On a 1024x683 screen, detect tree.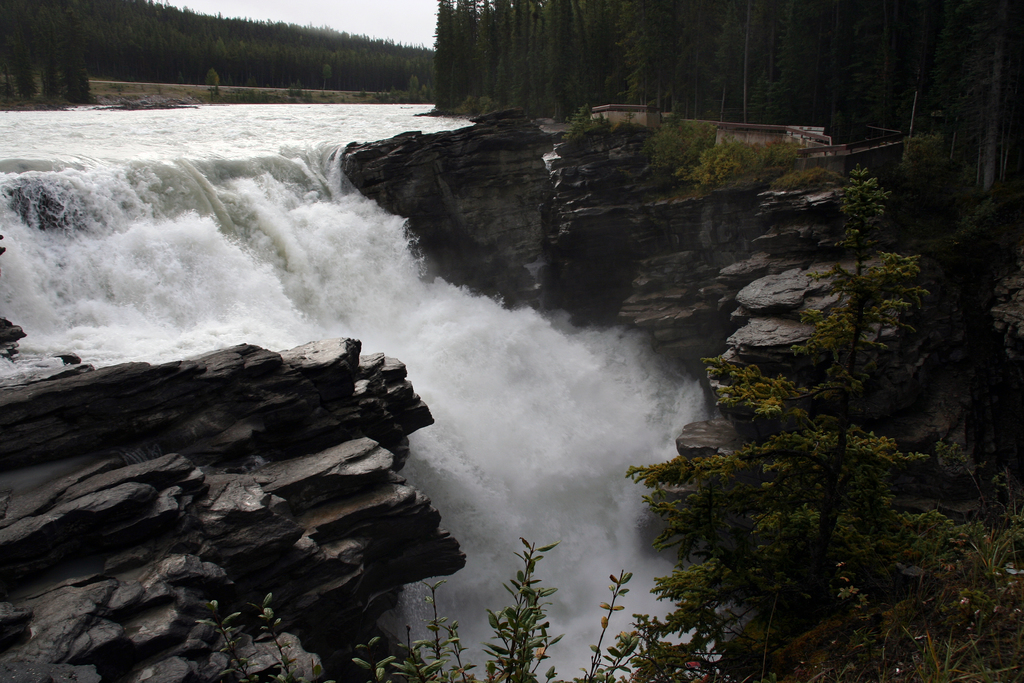
[left=434, top=0, right=458, bottom=115].
